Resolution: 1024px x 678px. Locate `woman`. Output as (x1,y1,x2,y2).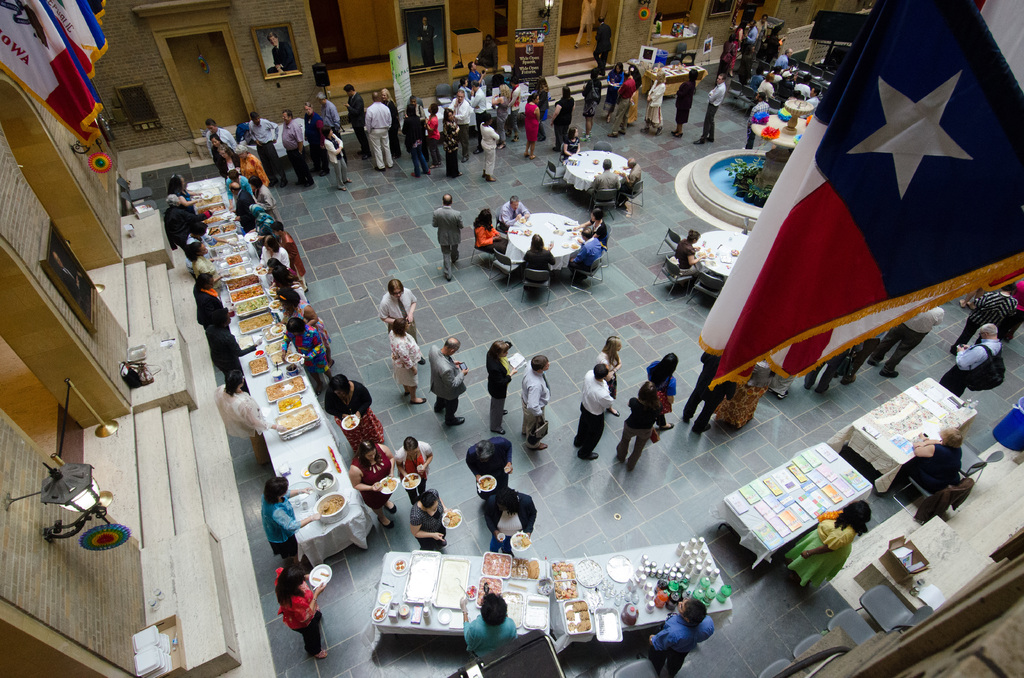
(475,209,497,256).
